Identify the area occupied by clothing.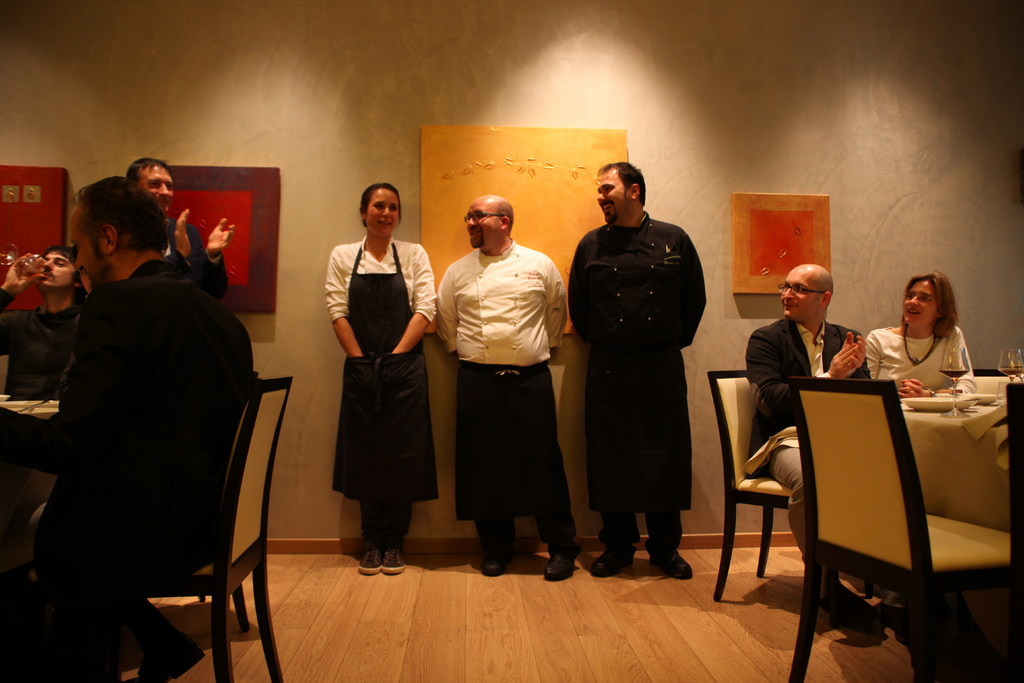
Area: x1=325, y1=238, x2=431, y2=544.
